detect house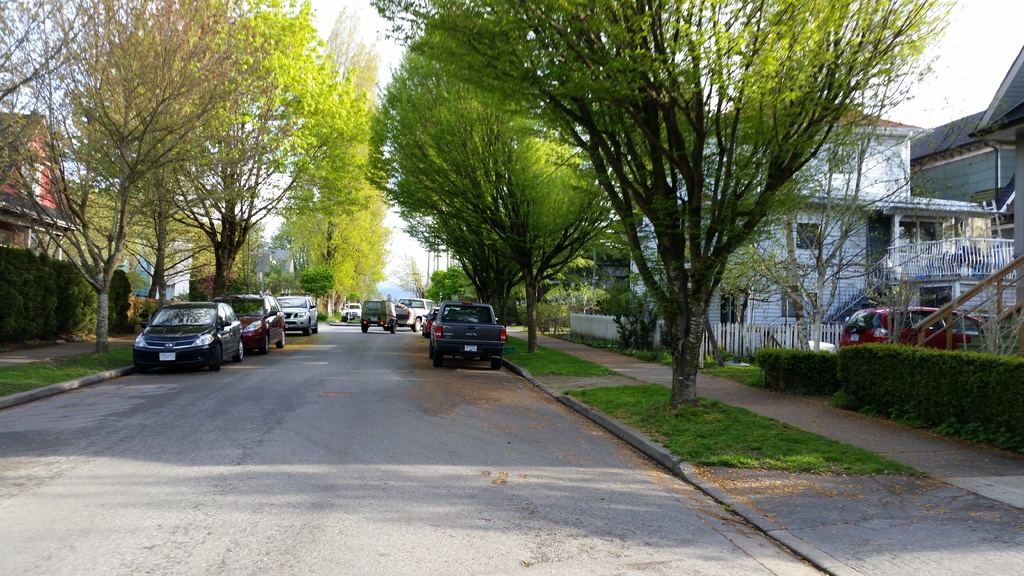
BBox(0, 108, 83, 338)
